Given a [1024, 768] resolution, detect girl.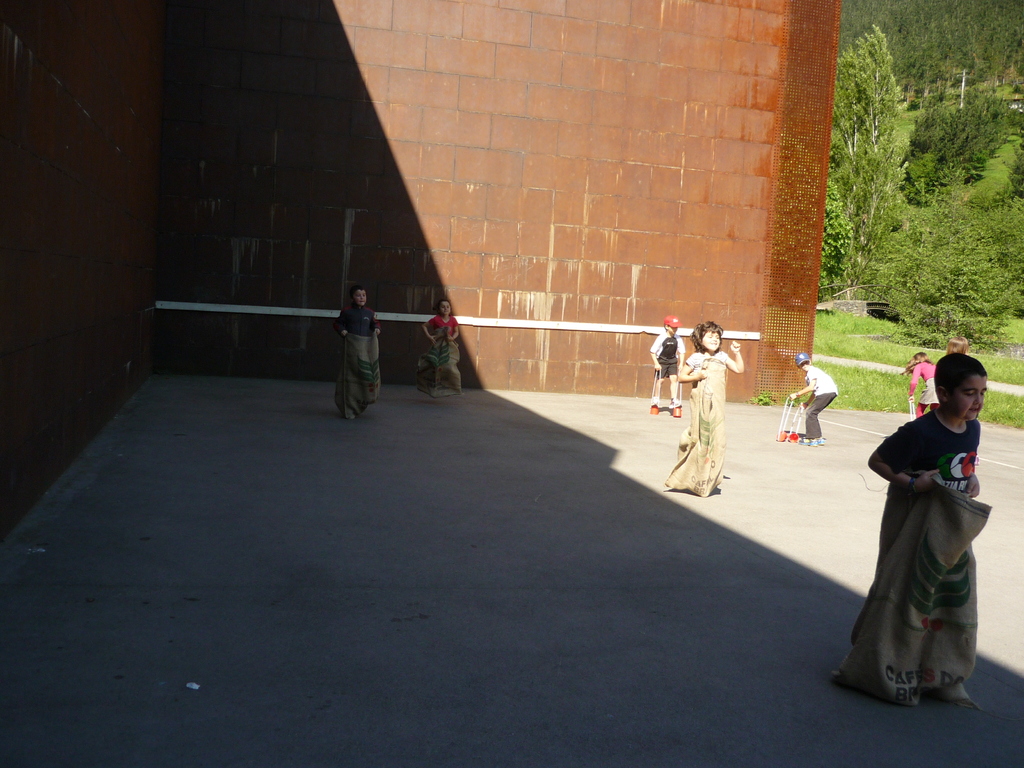
<region>947, 333, 968, 357</region>.
